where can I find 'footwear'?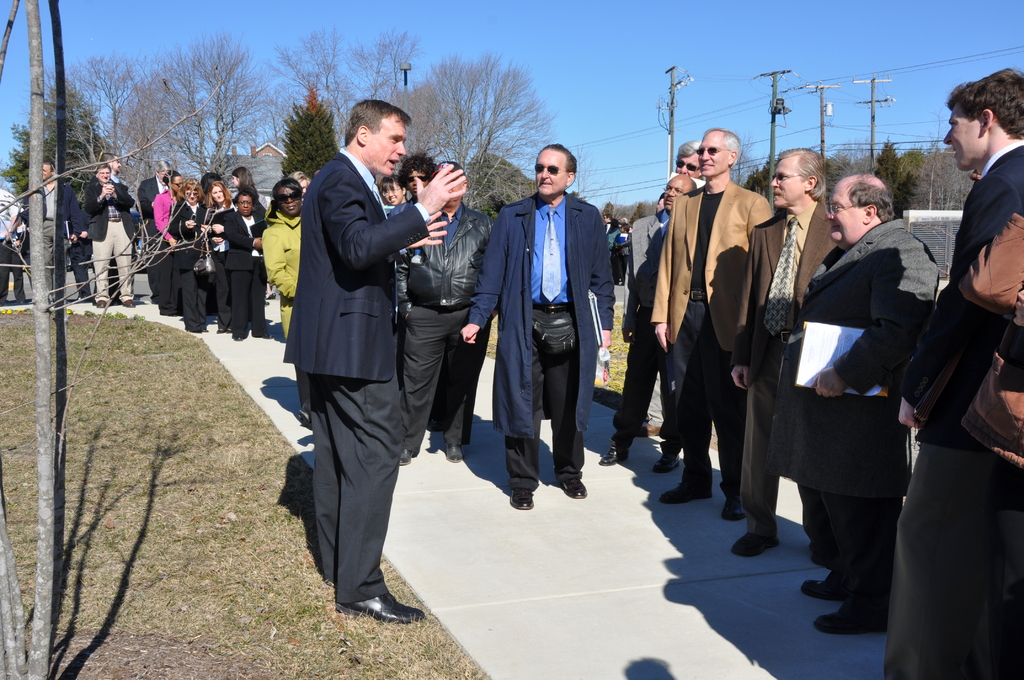
You can find it at [721,504,746,517].
